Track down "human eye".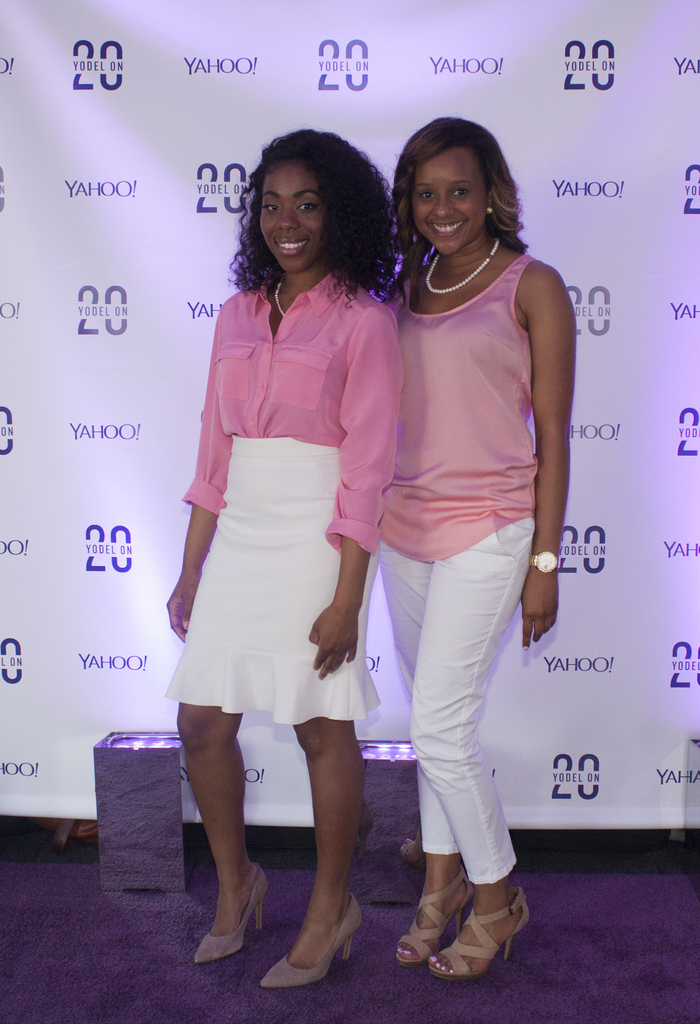
Tracked to [262,200,280,212].
